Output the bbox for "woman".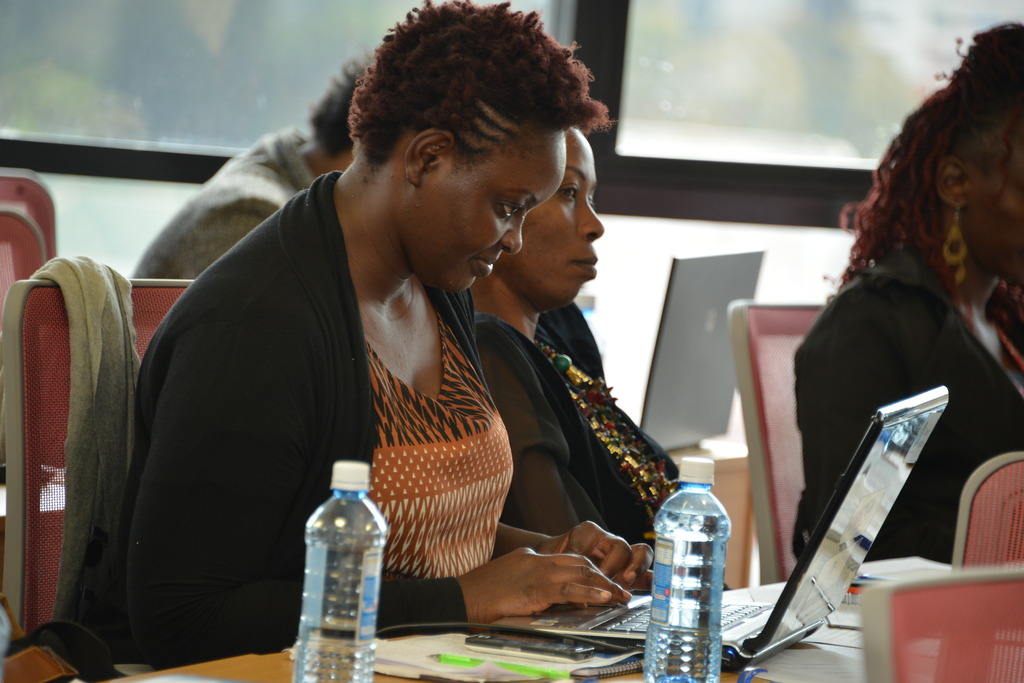
(x1=123, y1=0, x2=659, y2=664).
